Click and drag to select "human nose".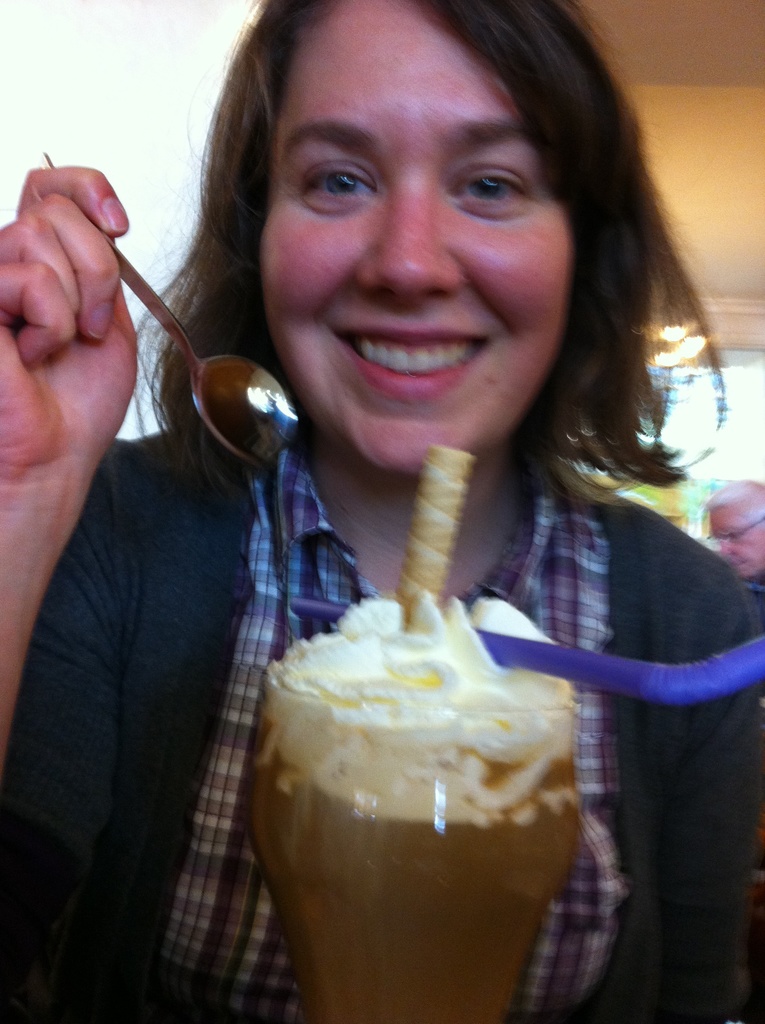
Selection: x1=357 y1=166 x2=462 y2=303.
